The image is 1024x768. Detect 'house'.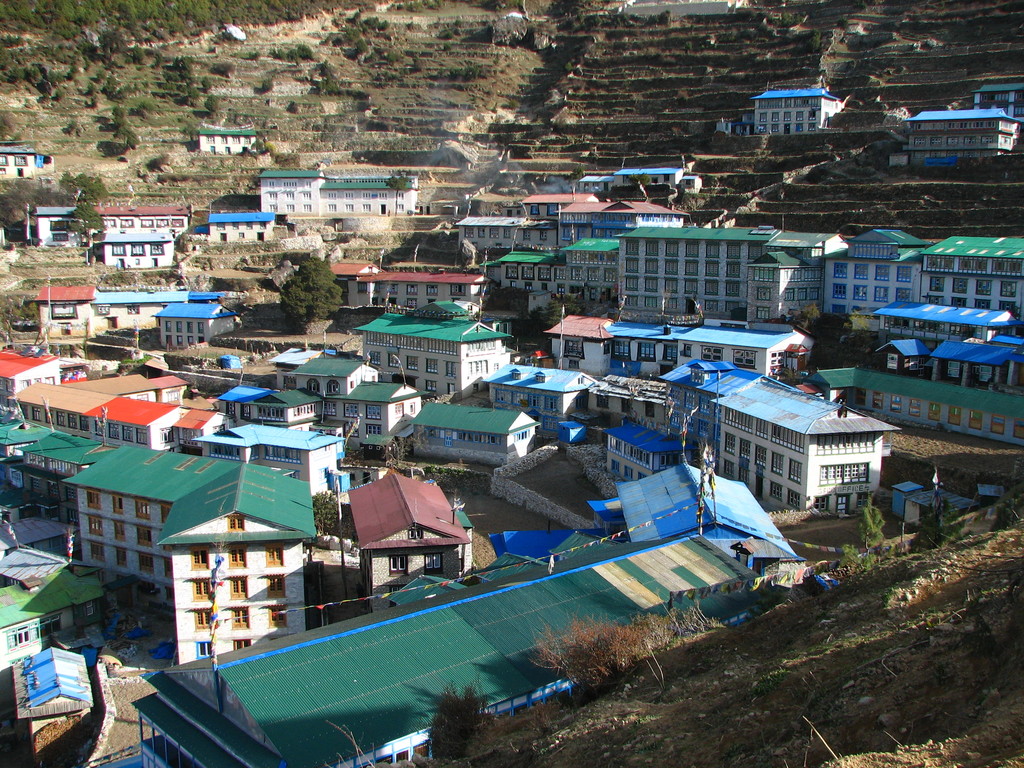
Detection: x1=872 y1=305 x2=1011 y2=349.
